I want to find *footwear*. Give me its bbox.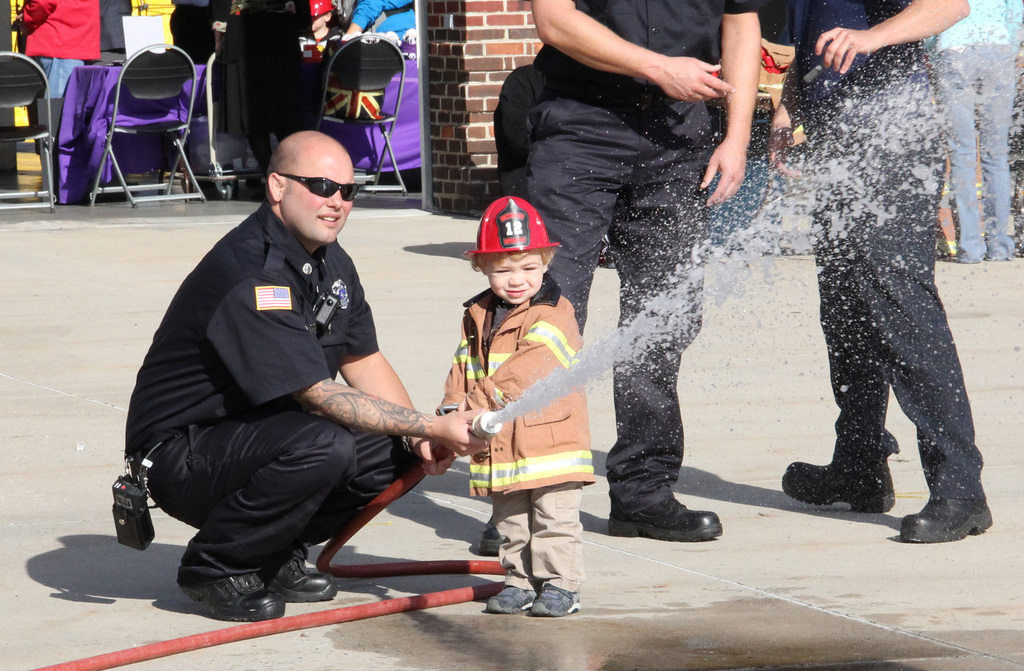
{"x1": 482, "y1": 515, "x2": 504, "y2": 556}.
